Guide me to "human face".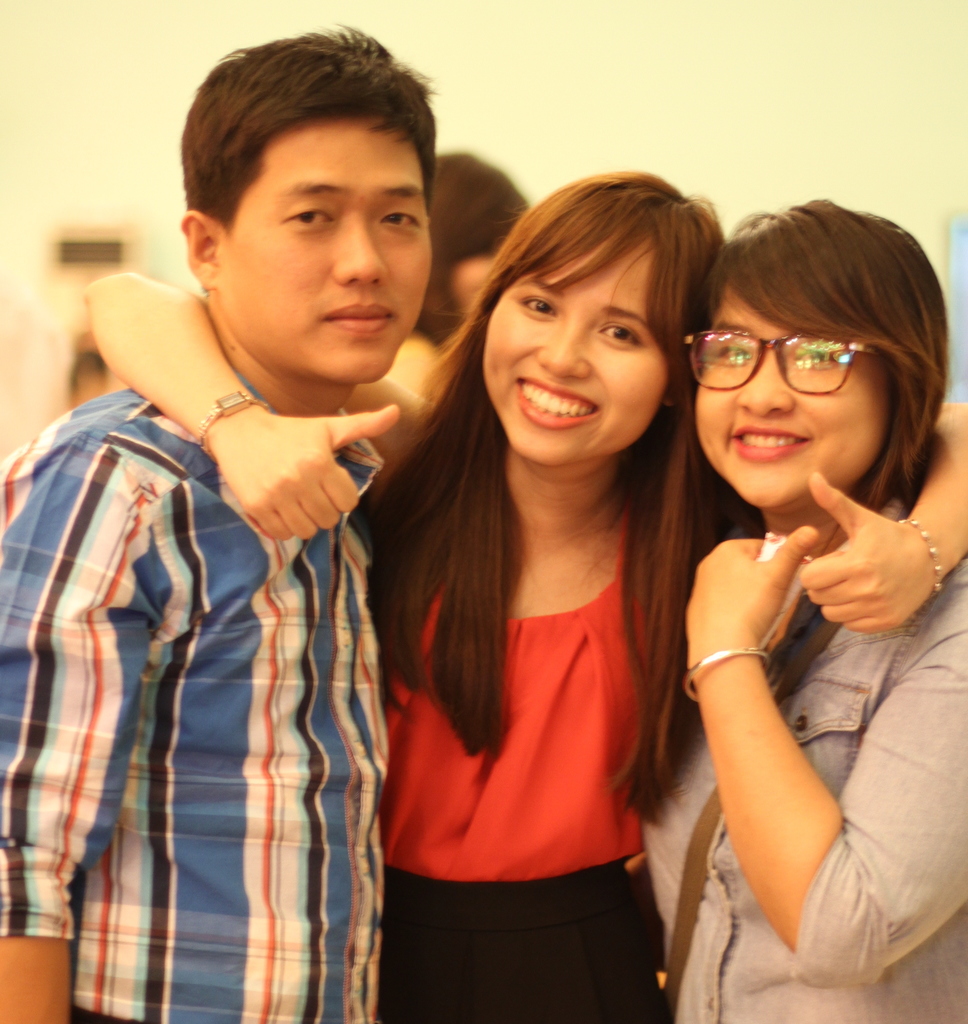
Guidance: left=485, top=239, right=669, bottom=471.
